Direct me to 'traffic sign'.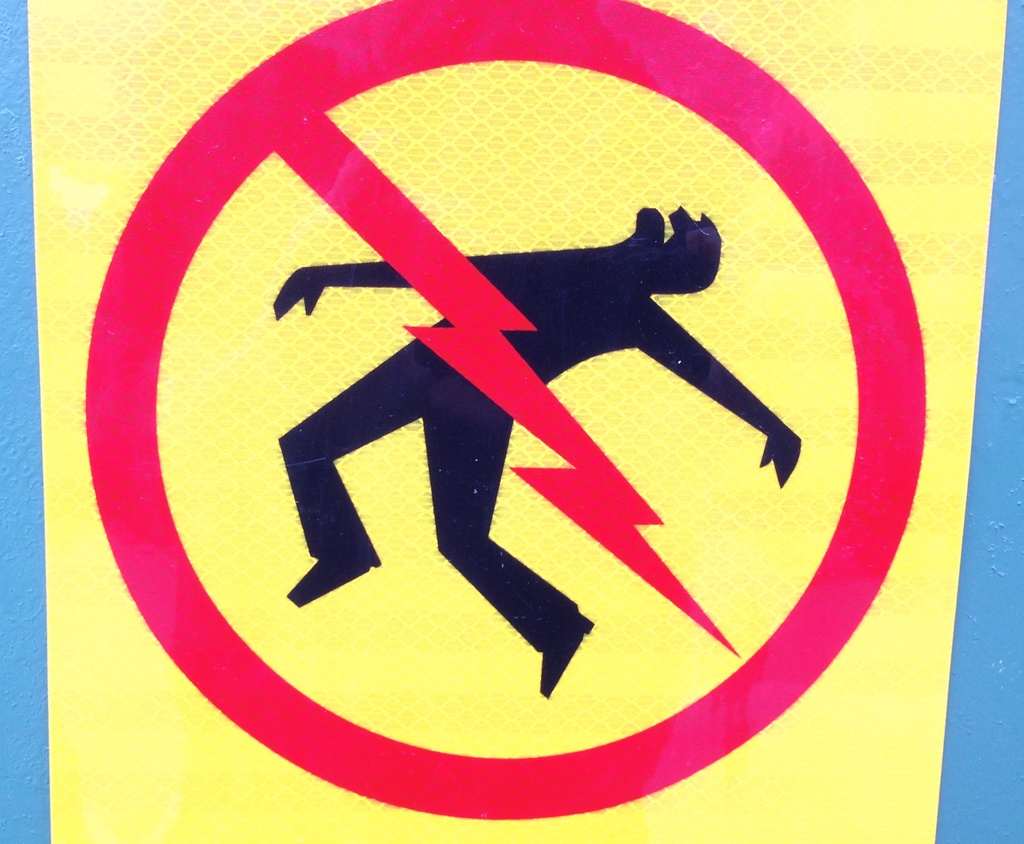
Direction: (x1=0, y1=0, x2=1023, y2=843).
